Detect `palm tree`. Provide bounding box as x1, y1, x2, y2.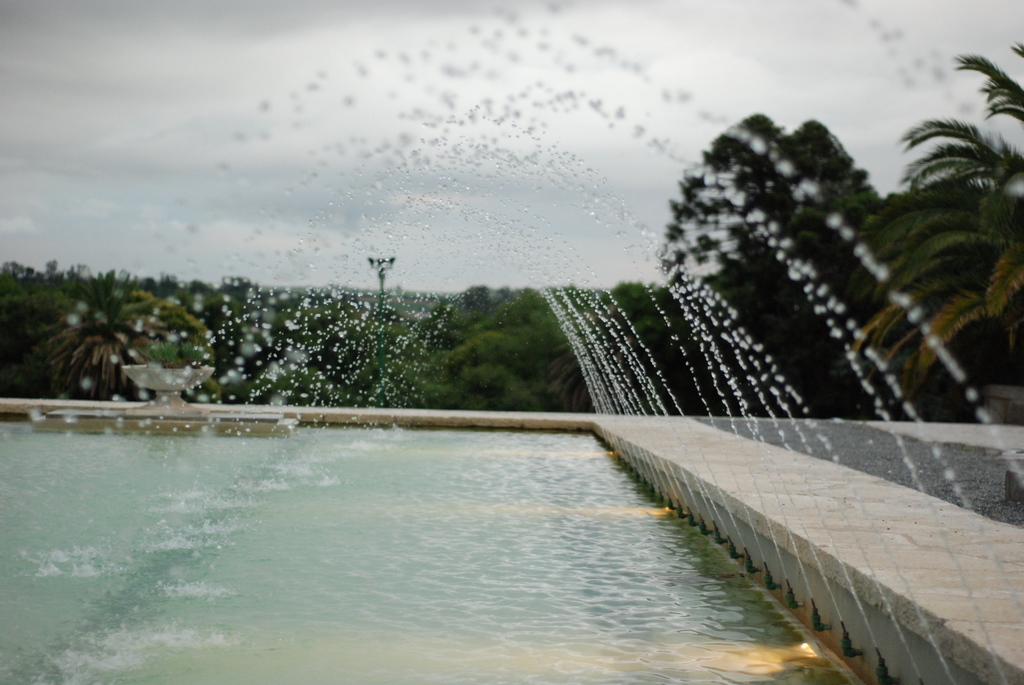
680, 106, 804, 230.
